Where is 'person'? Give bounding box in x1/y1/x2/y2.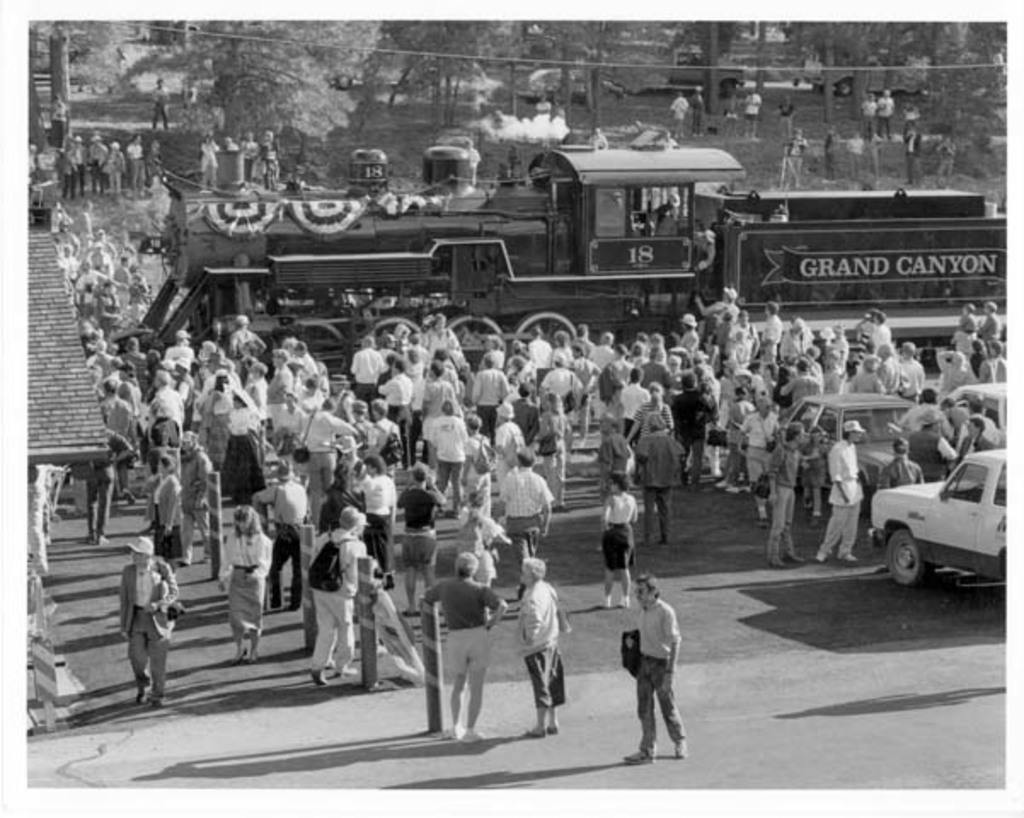
816/416/866/561.
